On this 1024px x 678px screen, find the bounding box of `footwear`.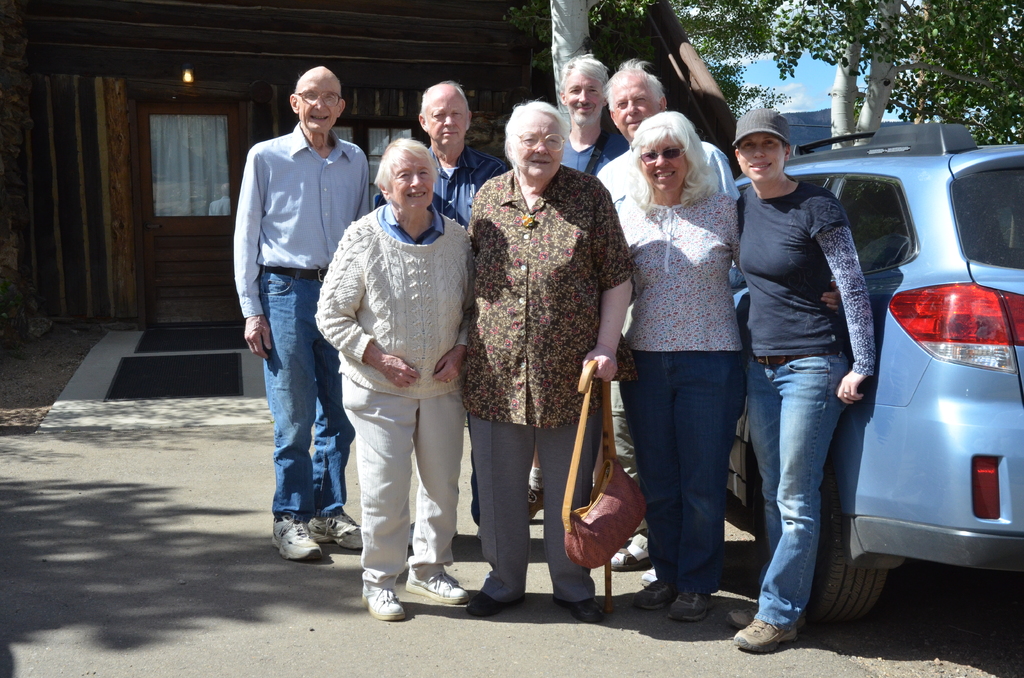
Bounding box: bbox(351, 567, 468, 625).
